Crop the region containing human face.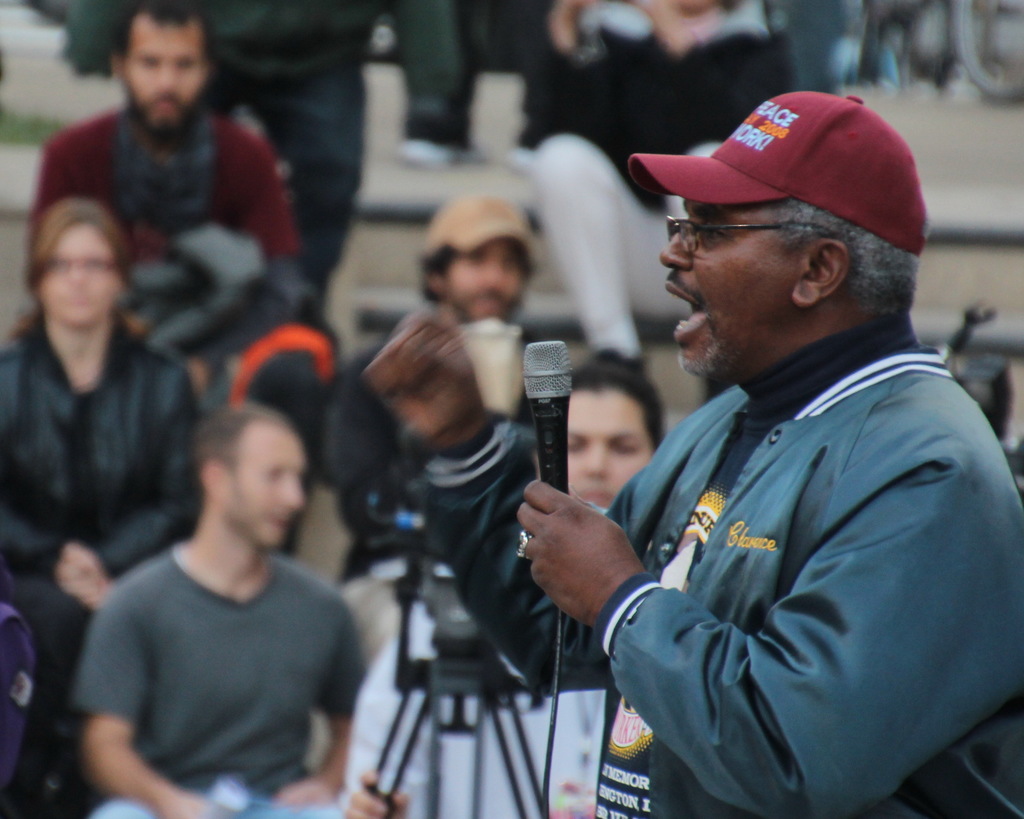
Crop region: (655,196,799,381).
